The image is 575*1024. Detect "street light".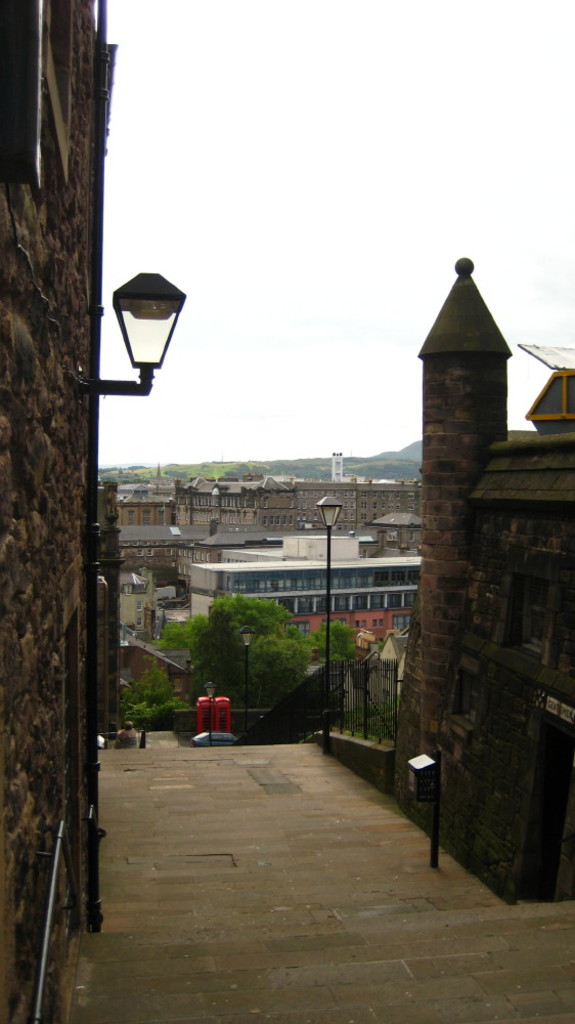
Detection: locate(242, 627, 255, 743).
